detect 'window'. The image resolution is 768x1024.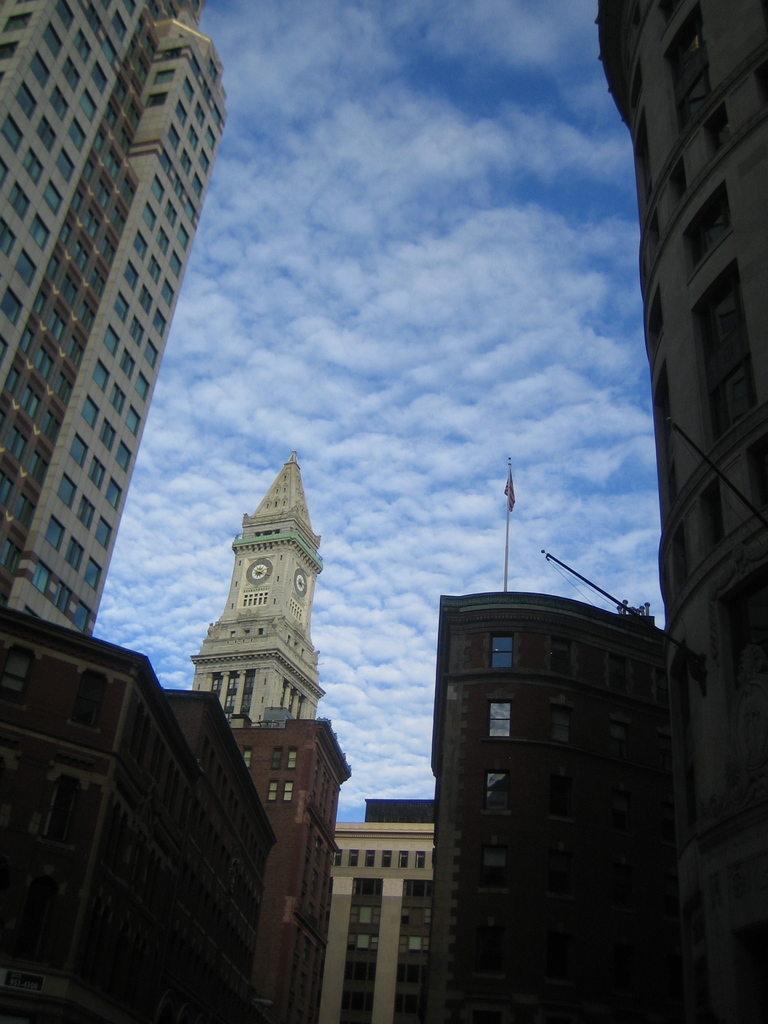
{"left": 29, "top": 49, "right": 48, "bottom": 85}.
